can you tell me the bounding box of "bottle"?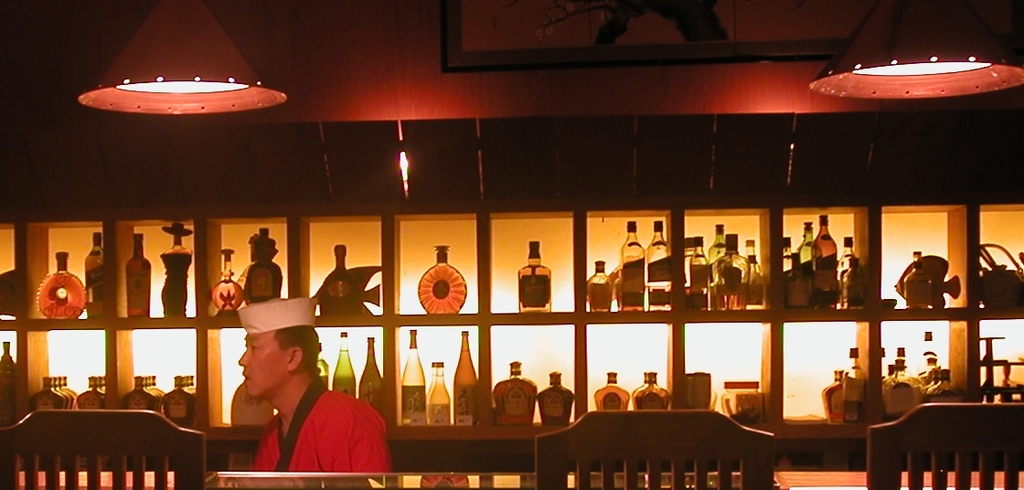
BBox(629, 370, 672, 410).
